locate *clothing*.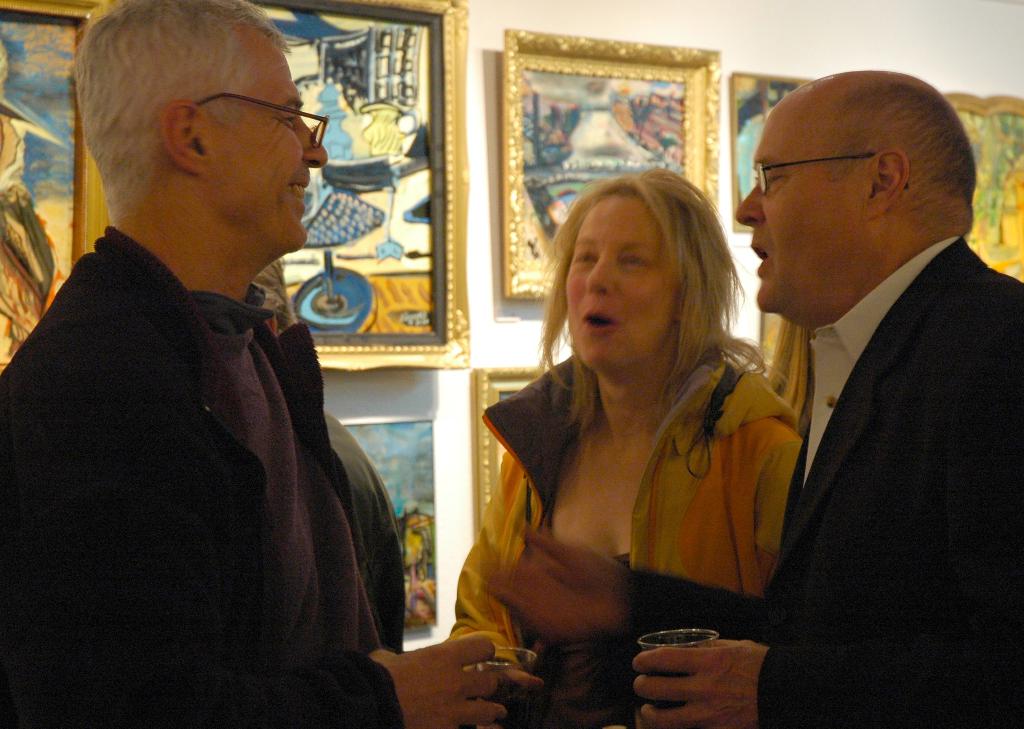
Bounding box: 754:235:1023:728.
